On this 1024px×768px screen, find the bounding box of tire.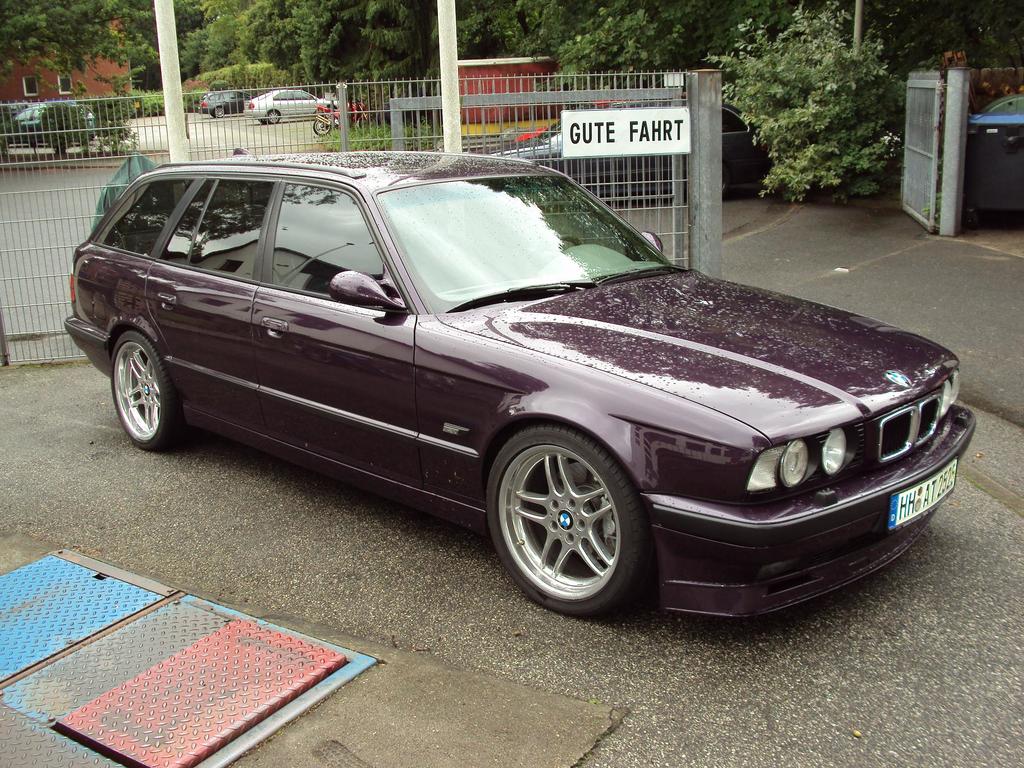
Bounding box: x1=52 y1=127 x2=68 y2=154.
